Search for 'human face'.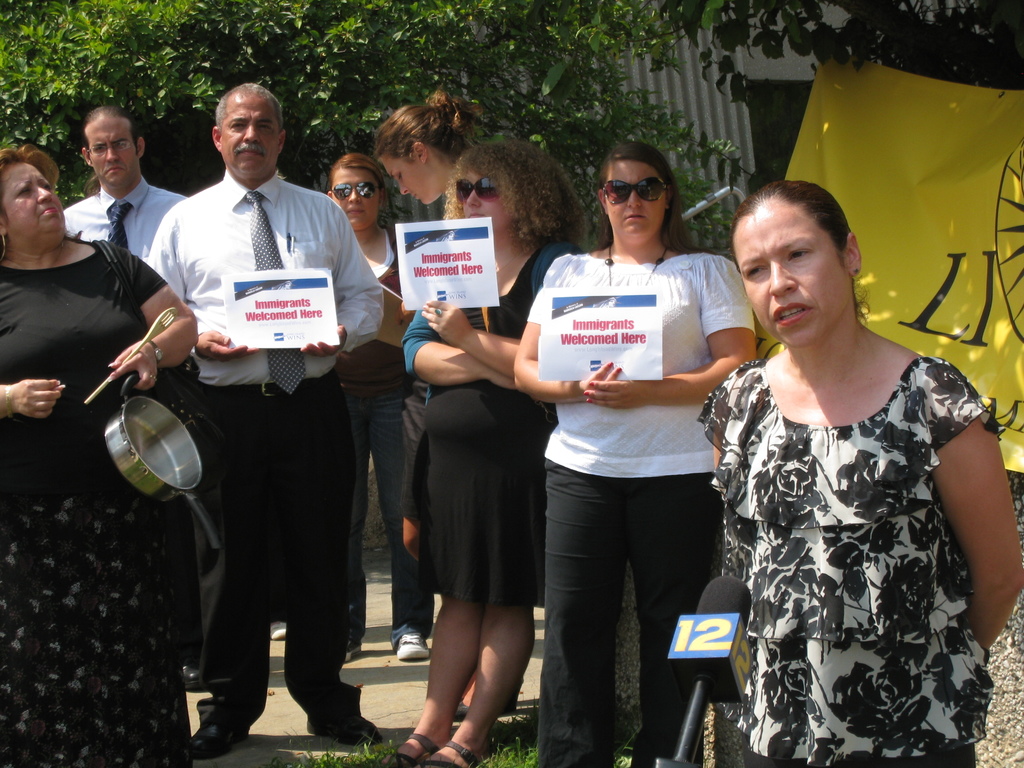
Found at crop(331, 167, 378, 233).
